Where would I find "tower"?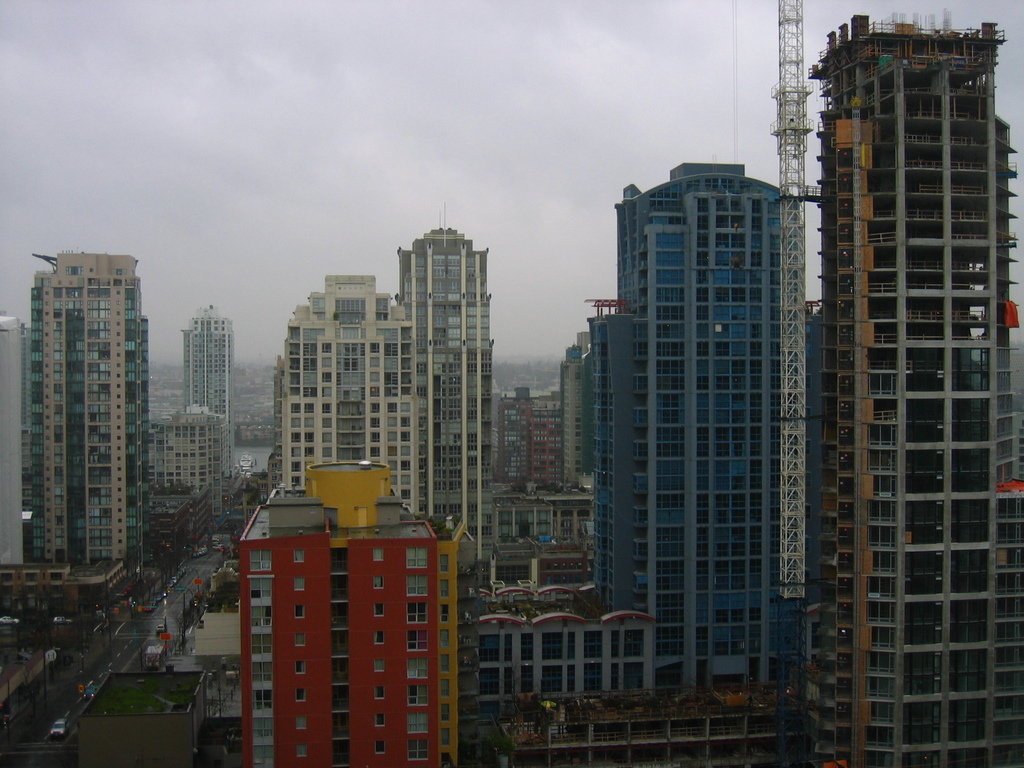
At <box>554,324,589,509</box>.
